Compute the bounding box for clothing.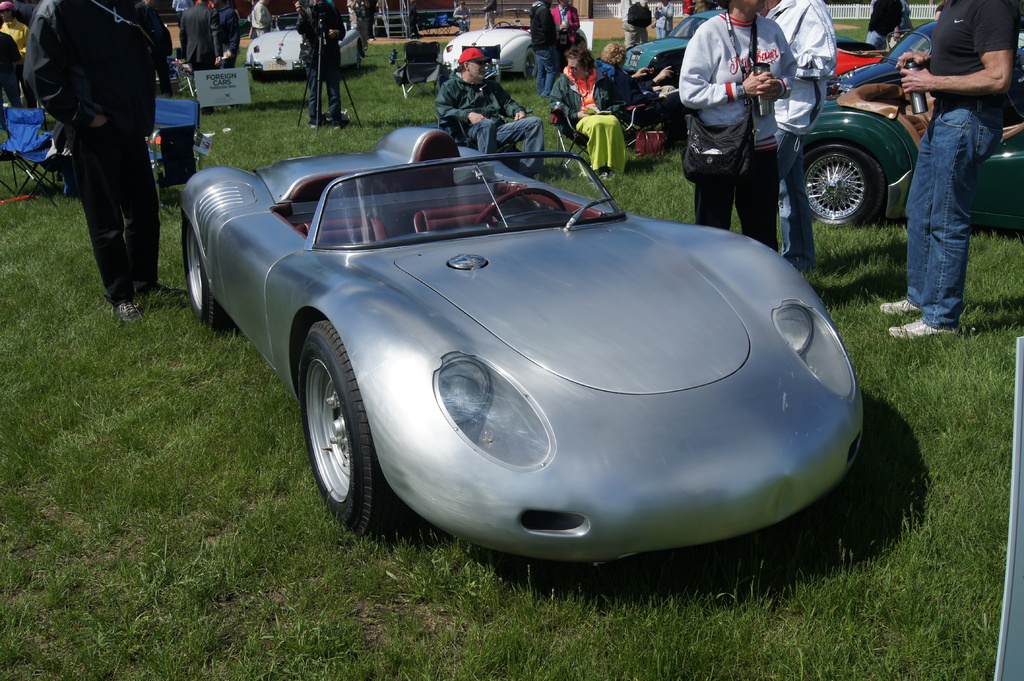
box(436, 76, 526, 146).
